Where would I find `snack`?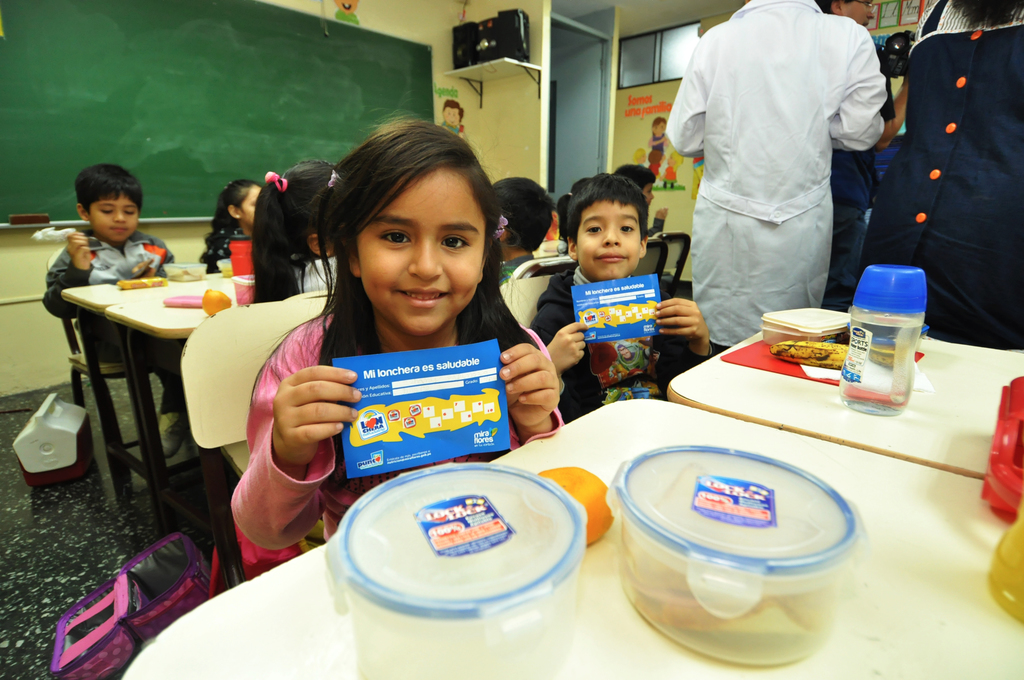
At (772, 339, 851, 369).
